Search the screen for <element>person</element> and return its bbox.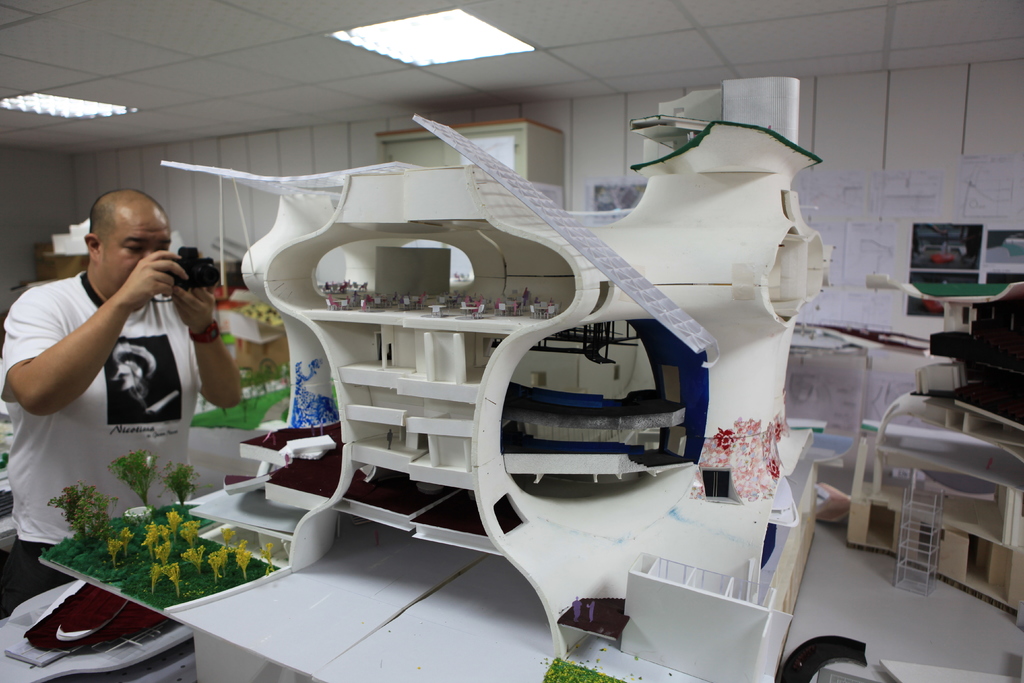
Found: region(0, 183, 249, 608).
